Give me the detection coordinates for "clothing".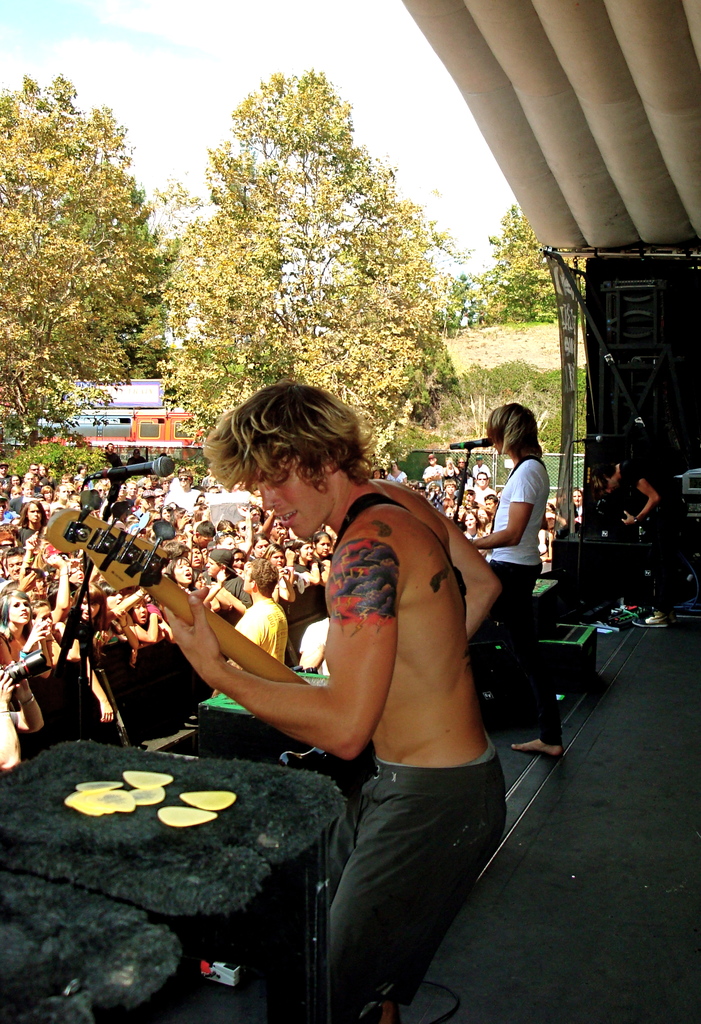
bbox=(327, 729, 509, 1023).
